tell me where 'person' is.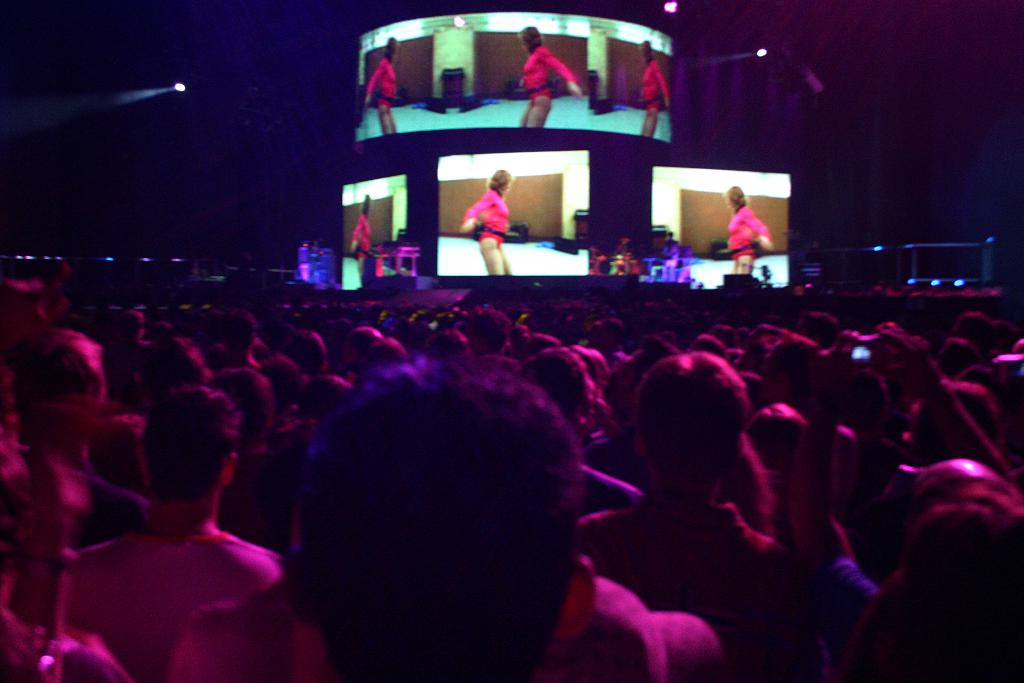
'person' is at (660,231,677,263).
